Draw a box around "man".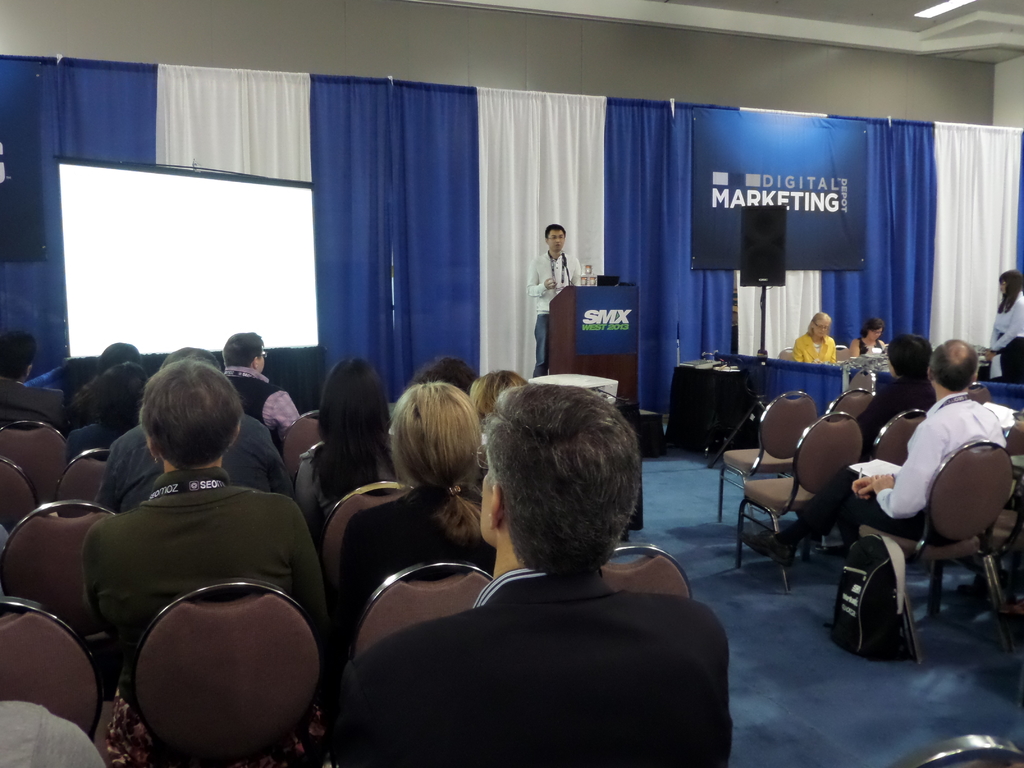
{"x1": 226, "y1": 328, "x2": 297, "y2": 430}.
